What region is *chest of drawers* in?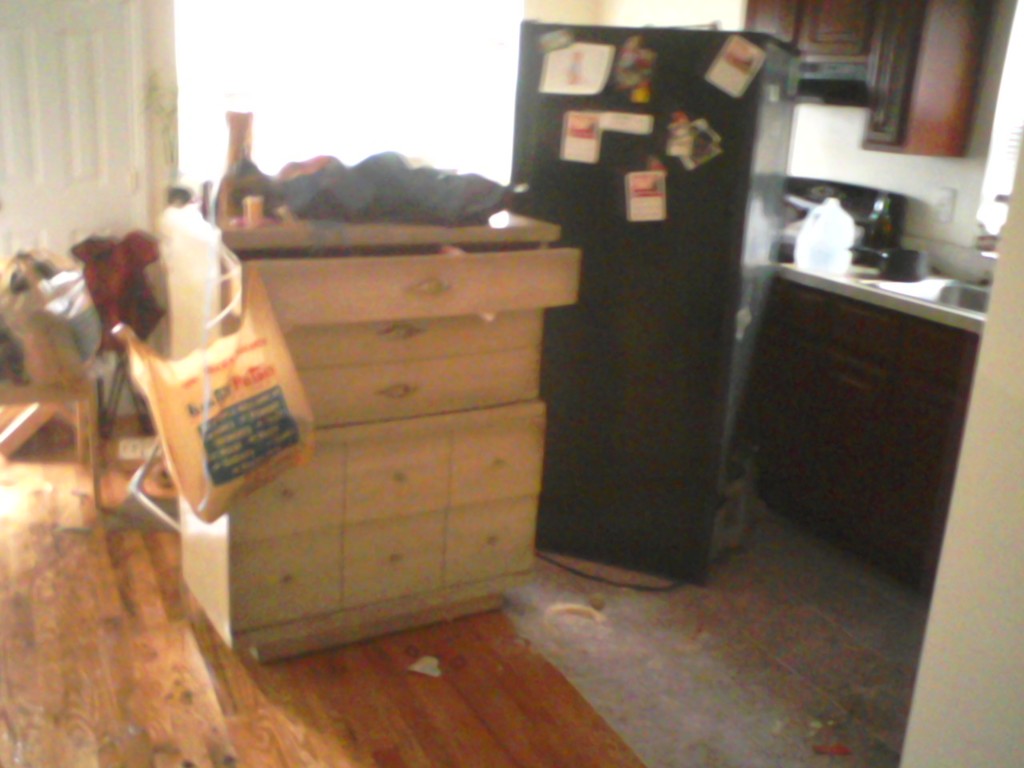
crop(156, 201, 583, 664).
